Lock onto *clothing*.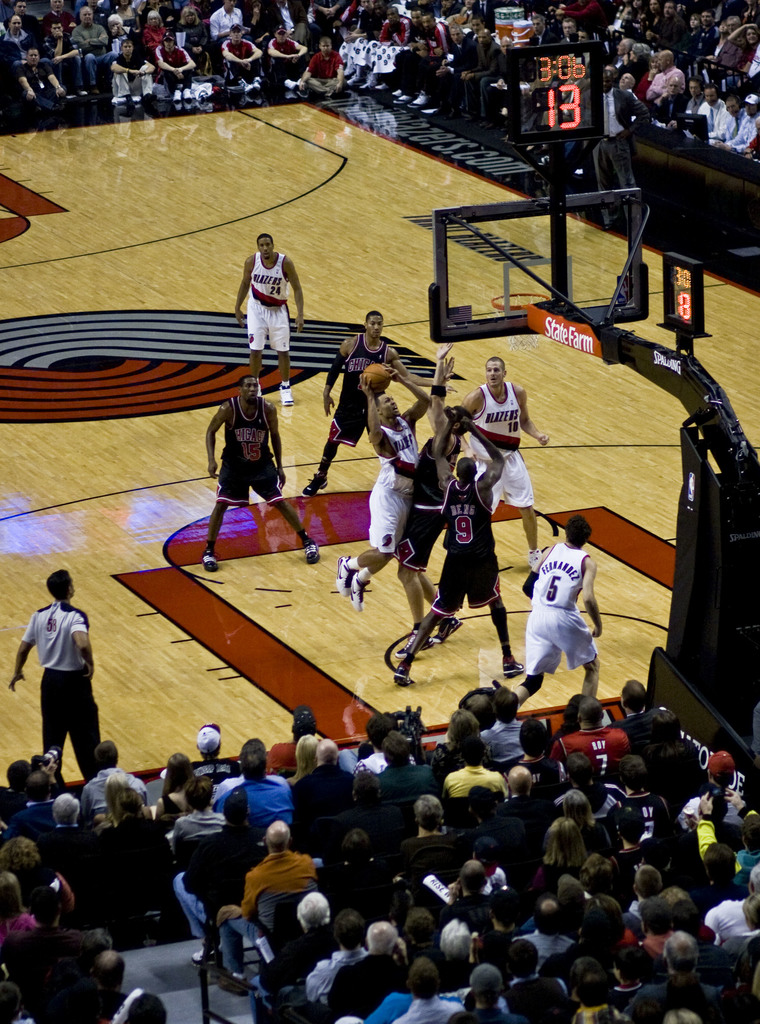
Locked: <box>243,234,296,362</box>.
